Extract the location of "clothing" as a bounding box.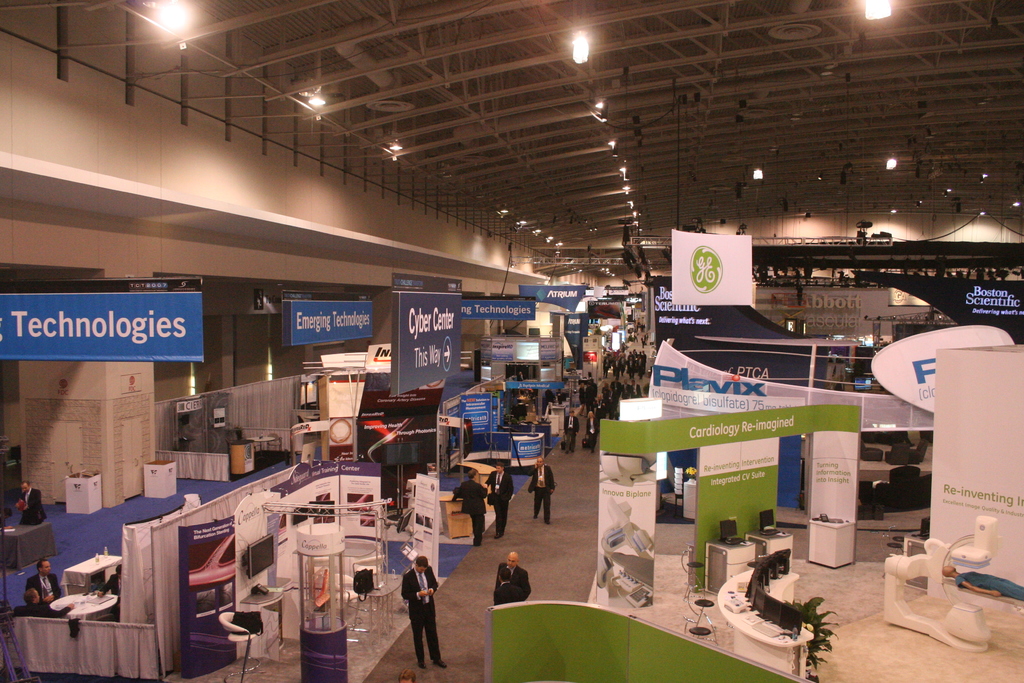
(left=527, top=466, right=554, bottom=523).
